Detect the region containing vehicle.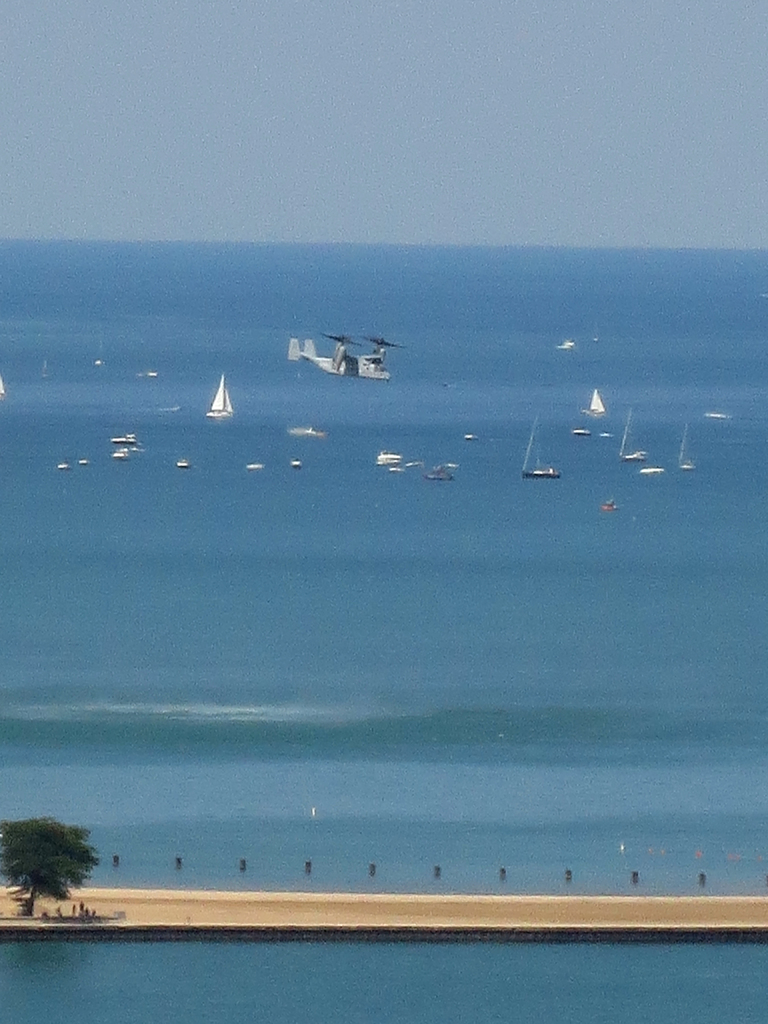
x1=676, y1=426, x2=699, y2=473.
